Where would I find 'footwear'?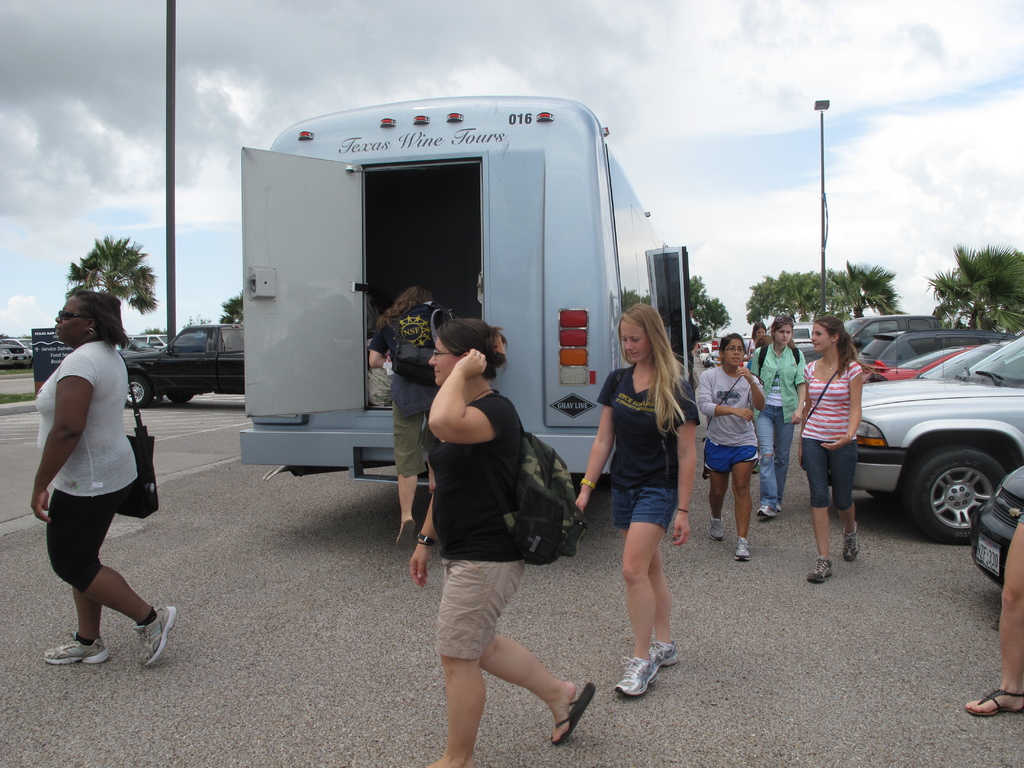
At left=803, top=556, right=829, bottom=584.
